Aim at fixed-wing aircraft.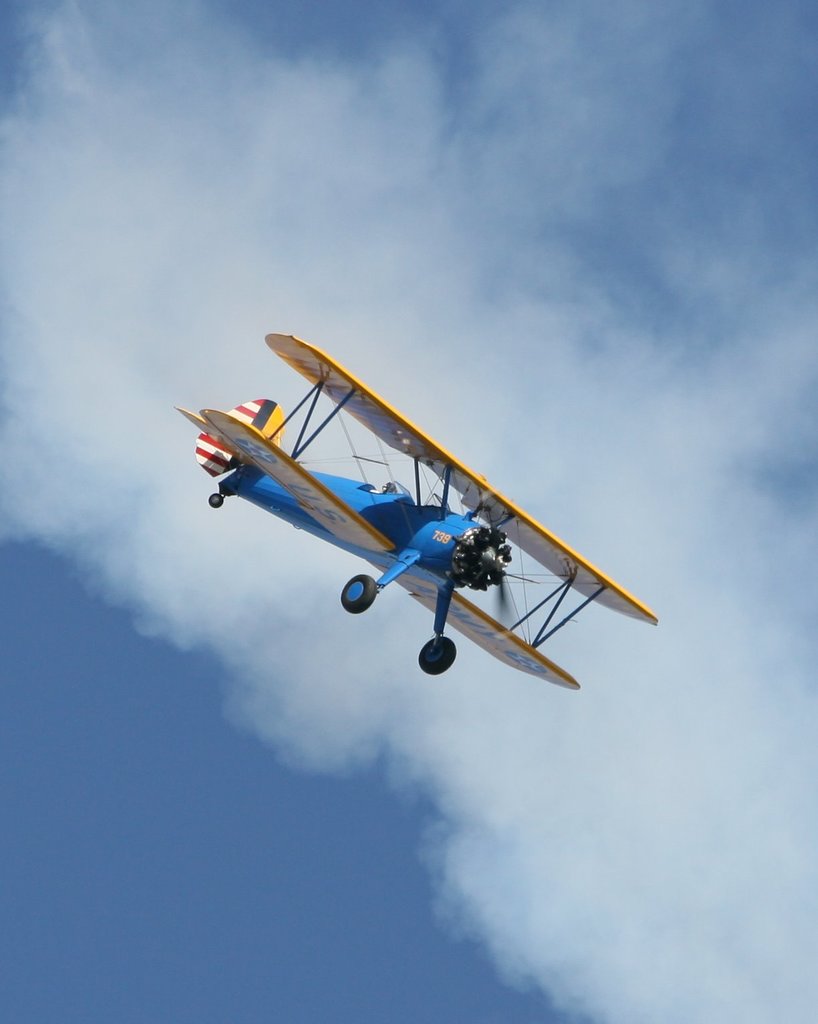
Aimed at [left=165, top=337, right=668, bottom=694].
